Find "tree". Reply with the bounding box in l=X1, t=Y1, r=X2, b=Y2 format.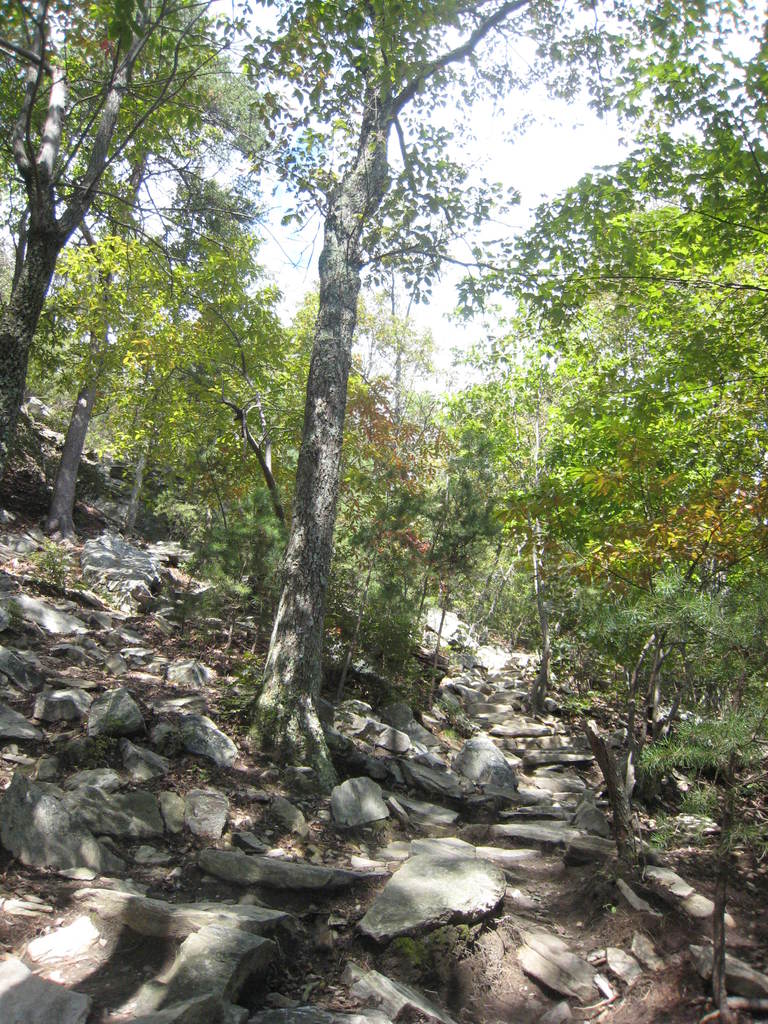
l=152, t=301, r=316, b=560.
